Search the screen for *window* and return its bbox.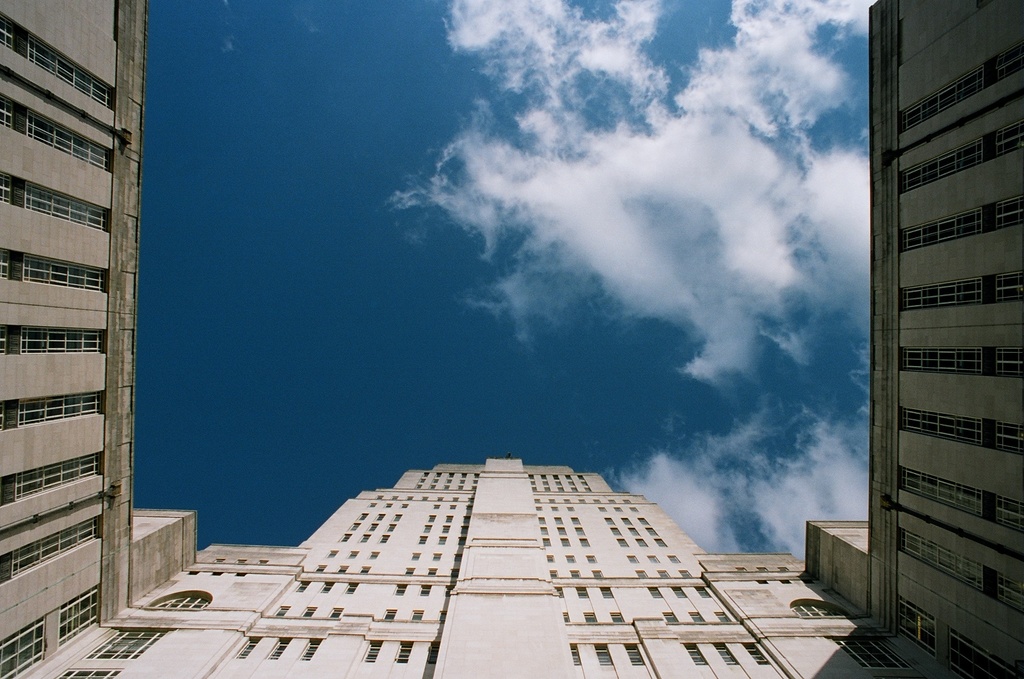
Found: crop(532, 486, 537, 493).
